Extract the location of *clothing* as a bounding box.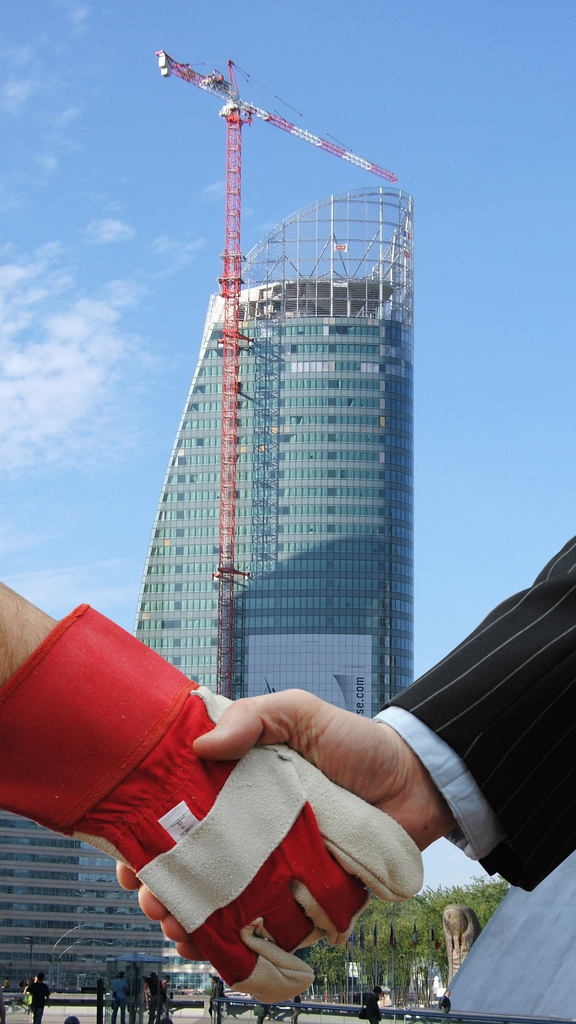
{"x1": 207, "y1": 984, "x2": 225, "y2": 1023}.
